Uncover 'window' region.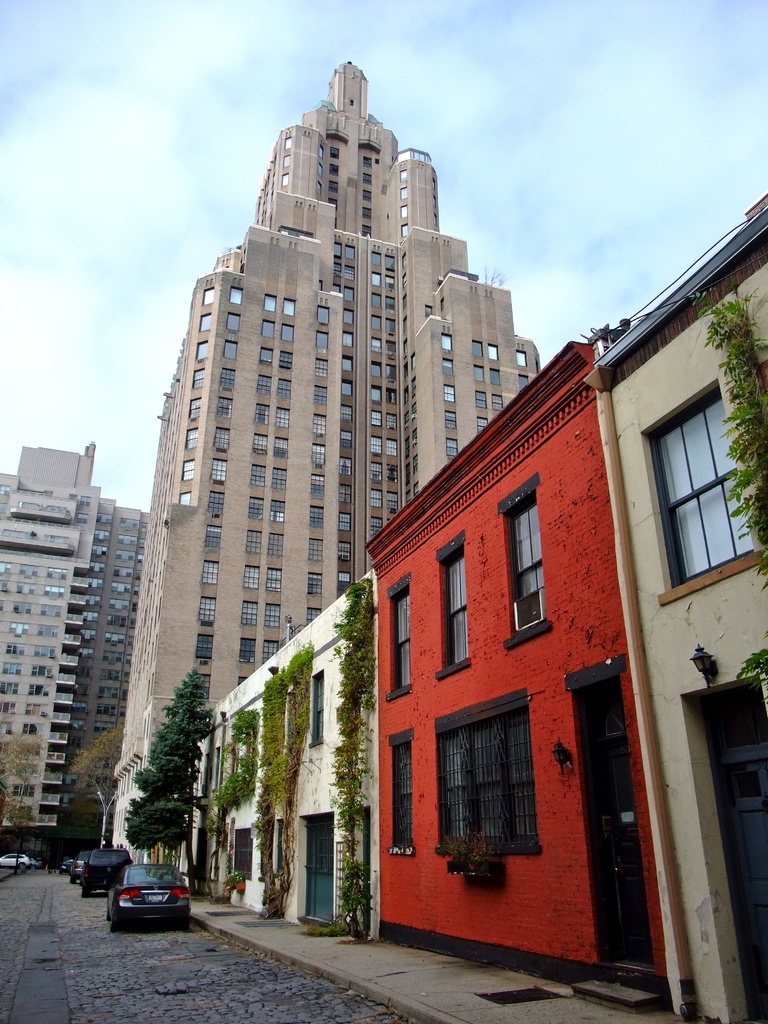
Uncovered: [315,162,326,174].
